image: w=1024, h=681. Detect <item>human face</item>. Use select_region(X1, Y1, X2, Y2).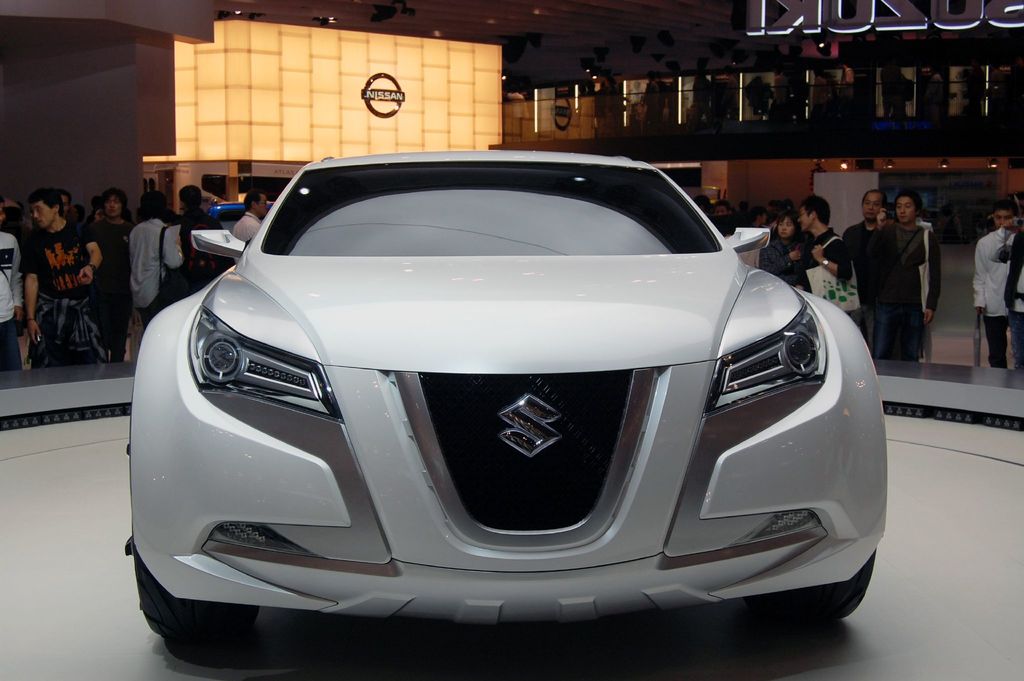
select_region(862, 188, 885, 223).
